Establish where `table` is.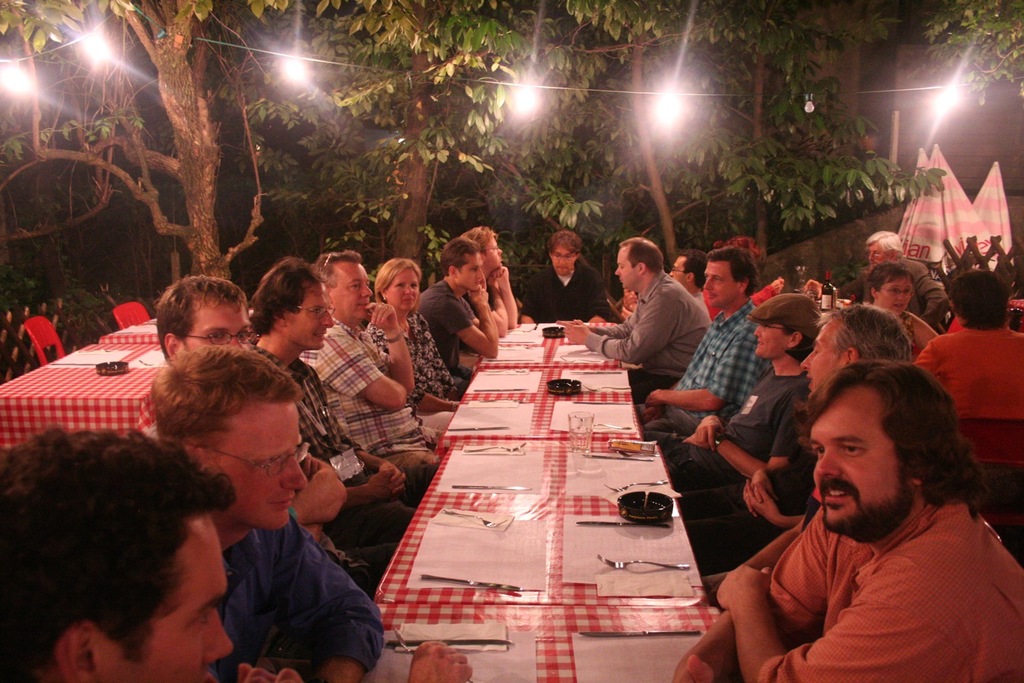
Established at bbox=[474, 319, 623, 367].
